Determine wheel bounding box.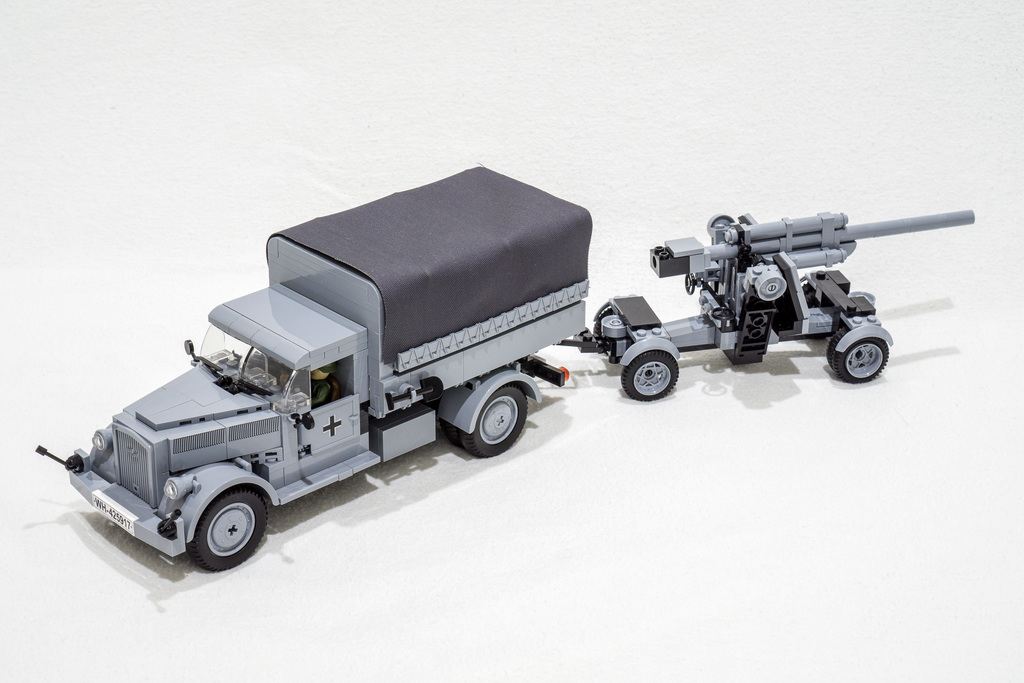
Determined: BBox(824, 340, 883, 383).
